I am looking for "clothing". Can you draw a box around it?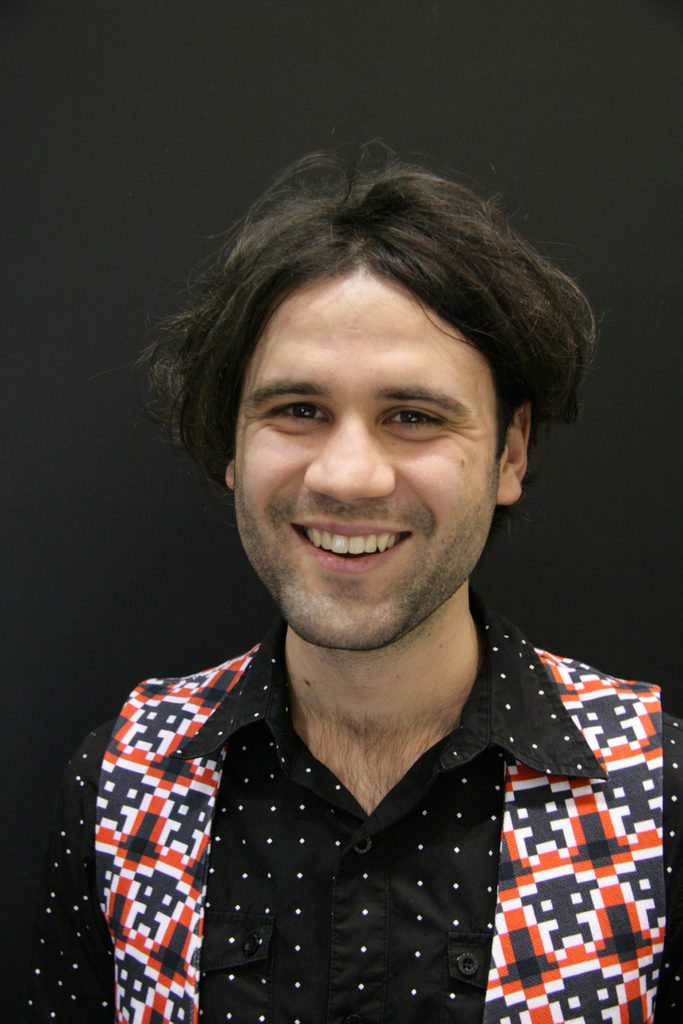
Sure, the bounding box is {"x1": 11, "y1": 628, "x2": 682, "y2": 1019}.
